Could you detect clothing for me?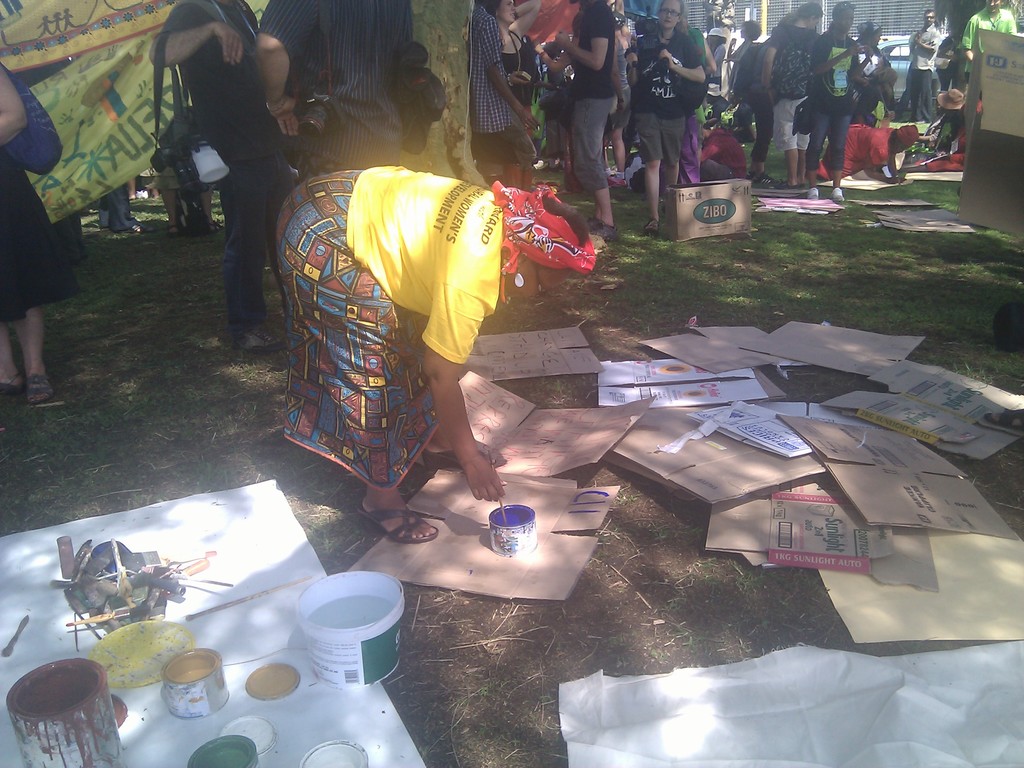
Detection result: [left=630, top=22, right=701, bottom=169].
